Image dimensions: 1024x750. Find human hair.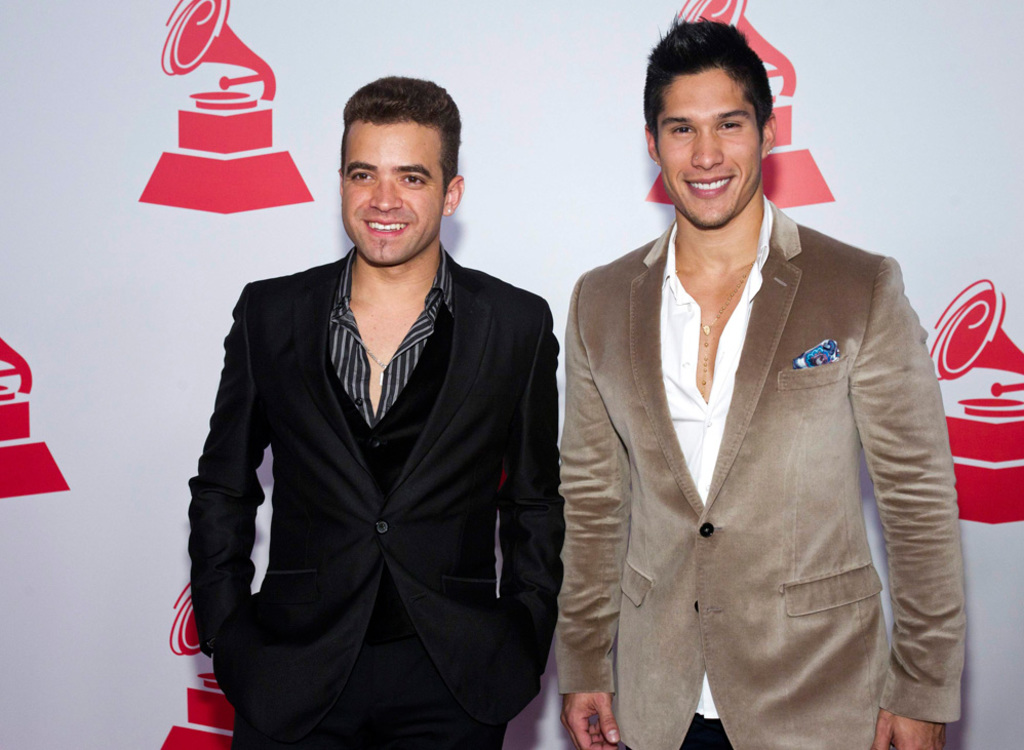
[336,76,466,193].
